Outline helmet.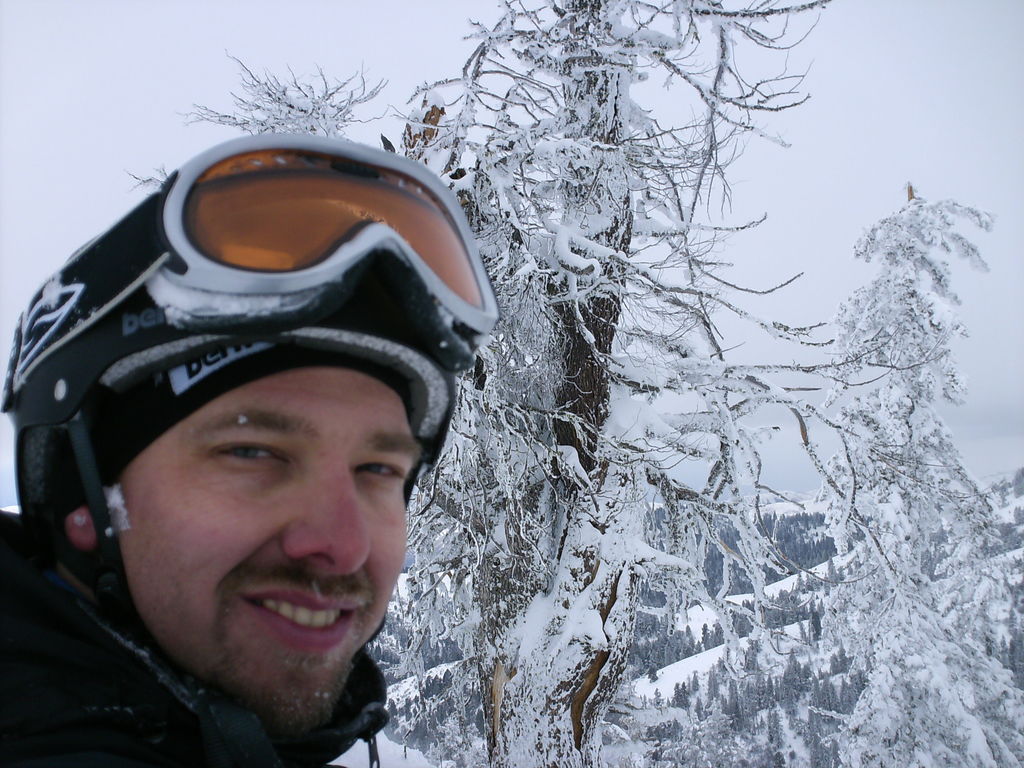
Outline: 0/136/527/520.
